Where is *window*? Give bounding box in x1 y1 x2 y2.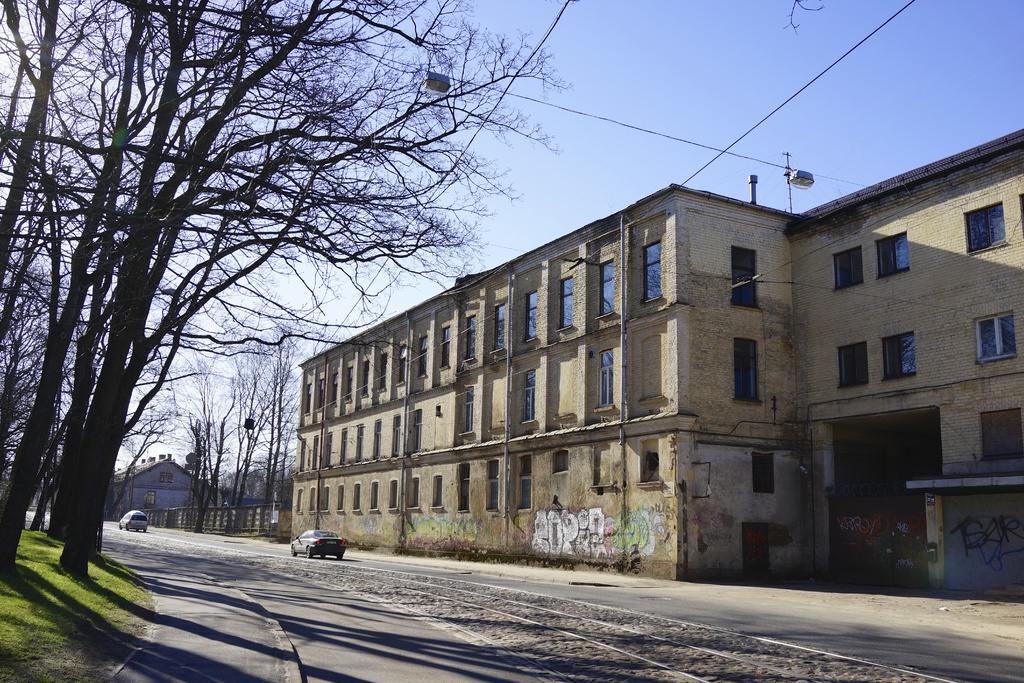
488 303 509 354.
